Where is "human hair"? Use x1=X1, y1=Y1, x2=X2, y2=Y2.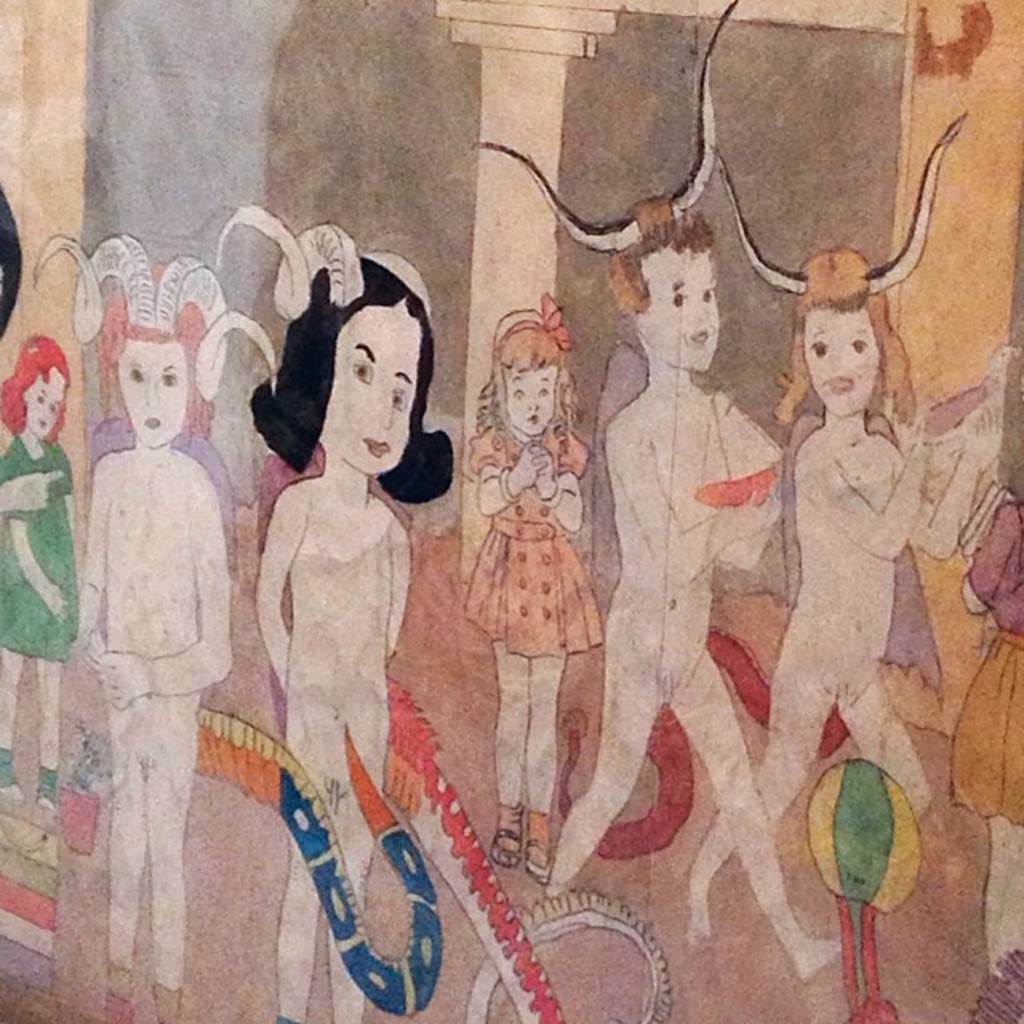
x1=0, y1=330, x2=66, y2=446.
